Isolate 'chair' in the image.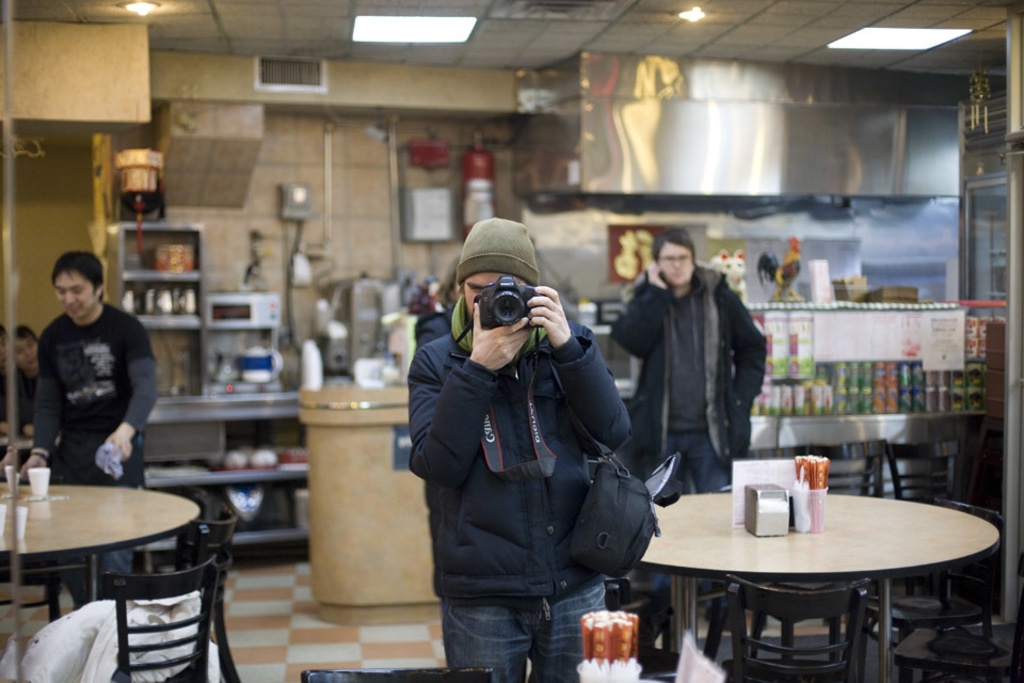
Isolated region: [889,439,958,594].
